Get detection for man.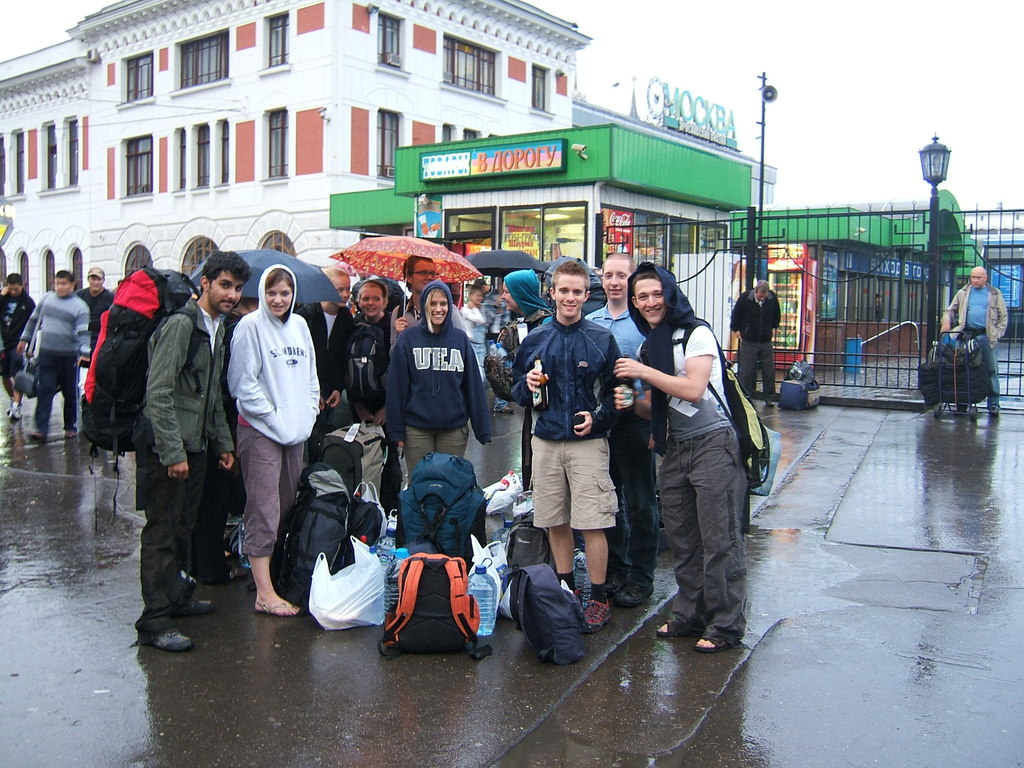
Detection: box(731, 273, 788, 405).
